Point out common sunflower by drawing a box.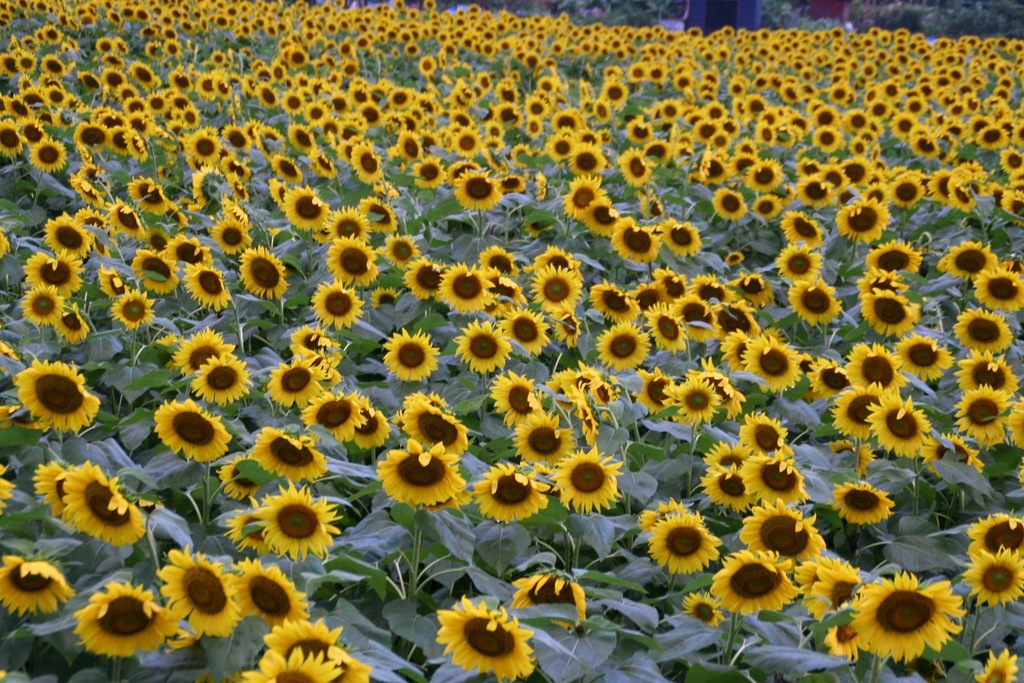
<box>863,393,935,454</box>.
